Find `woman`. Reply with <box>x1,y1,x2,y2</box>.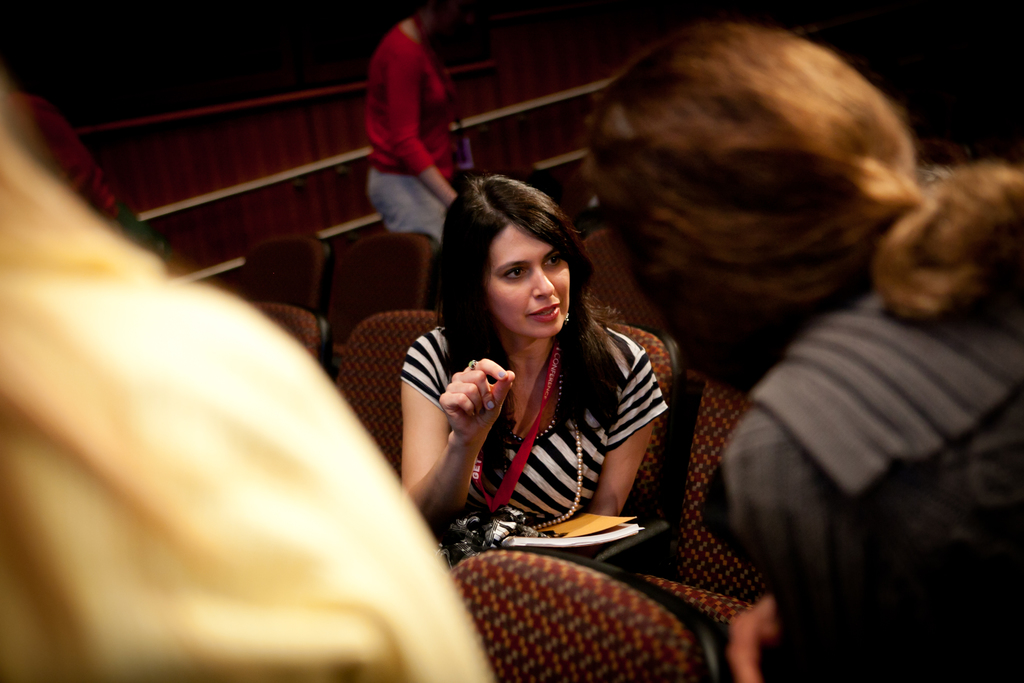
<box>396,157,680,590</box>.
